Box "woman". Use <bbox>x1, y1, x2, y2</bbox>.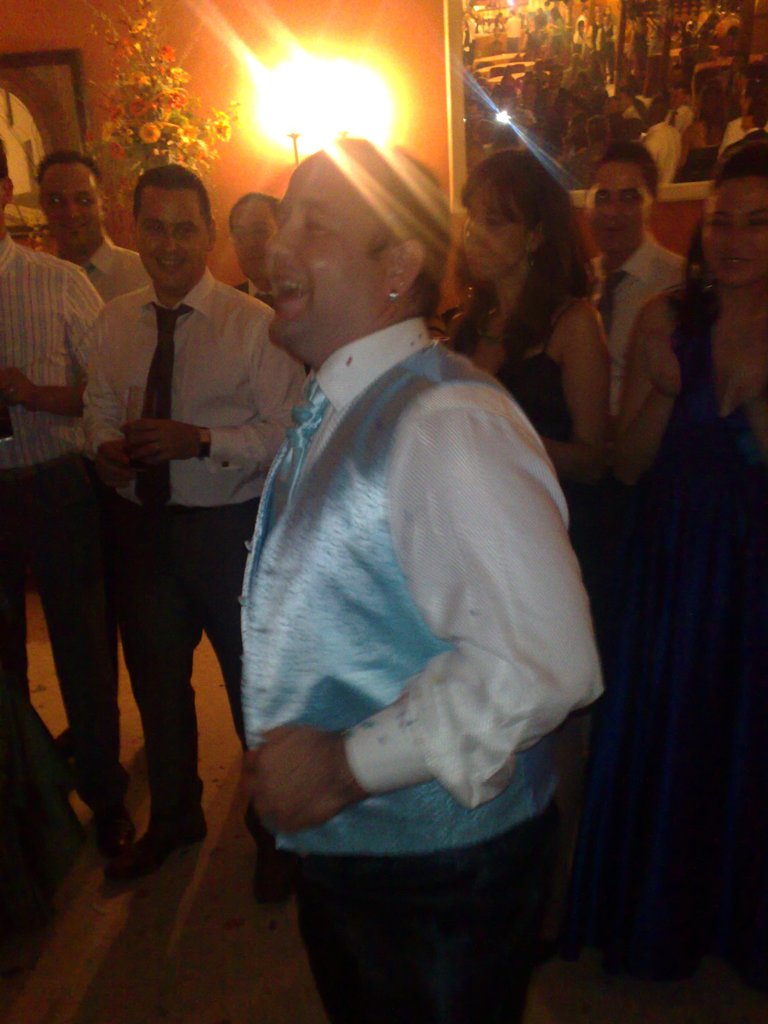
<bbox>434, 156, 618, 540</bbox>.
